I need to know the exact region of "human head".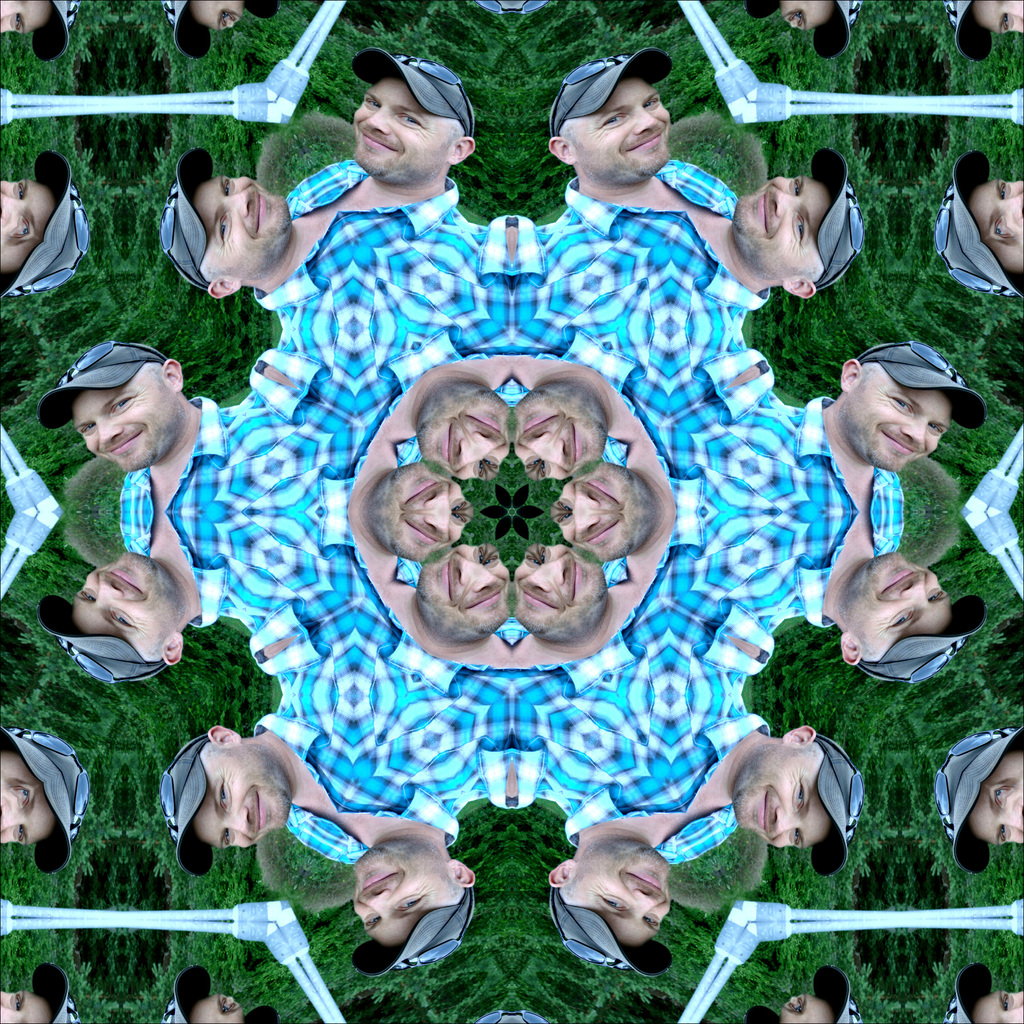
Region: 187/722/286/851.
